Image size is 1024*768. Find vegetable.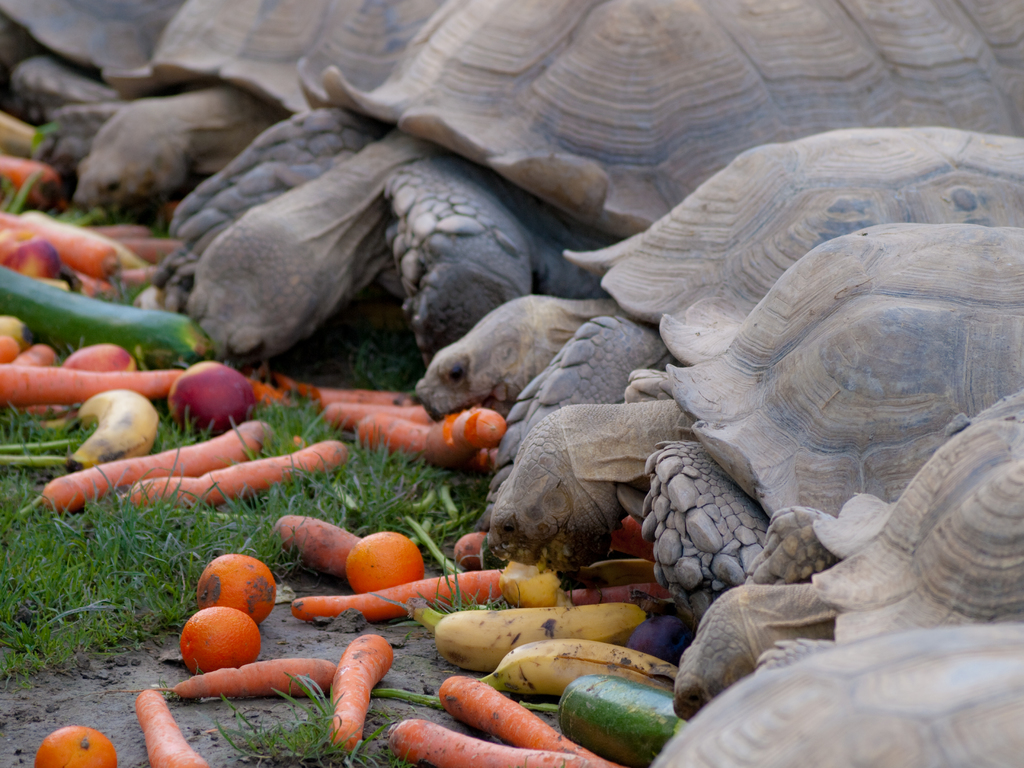
83:276:118:303.
